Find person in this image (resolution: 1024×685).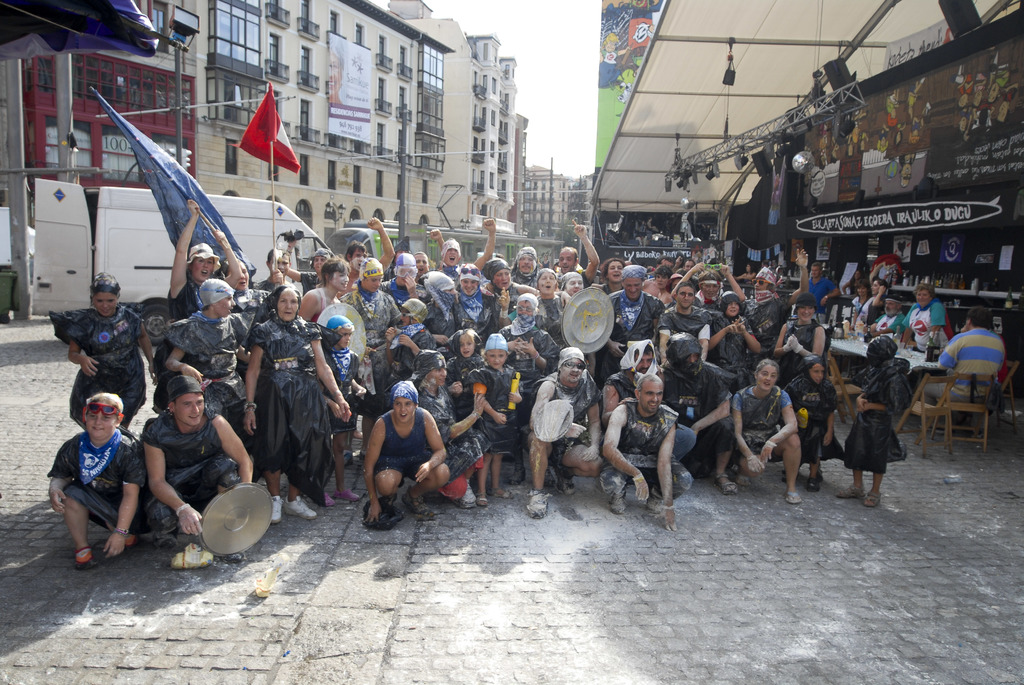
845 281 874 327.
